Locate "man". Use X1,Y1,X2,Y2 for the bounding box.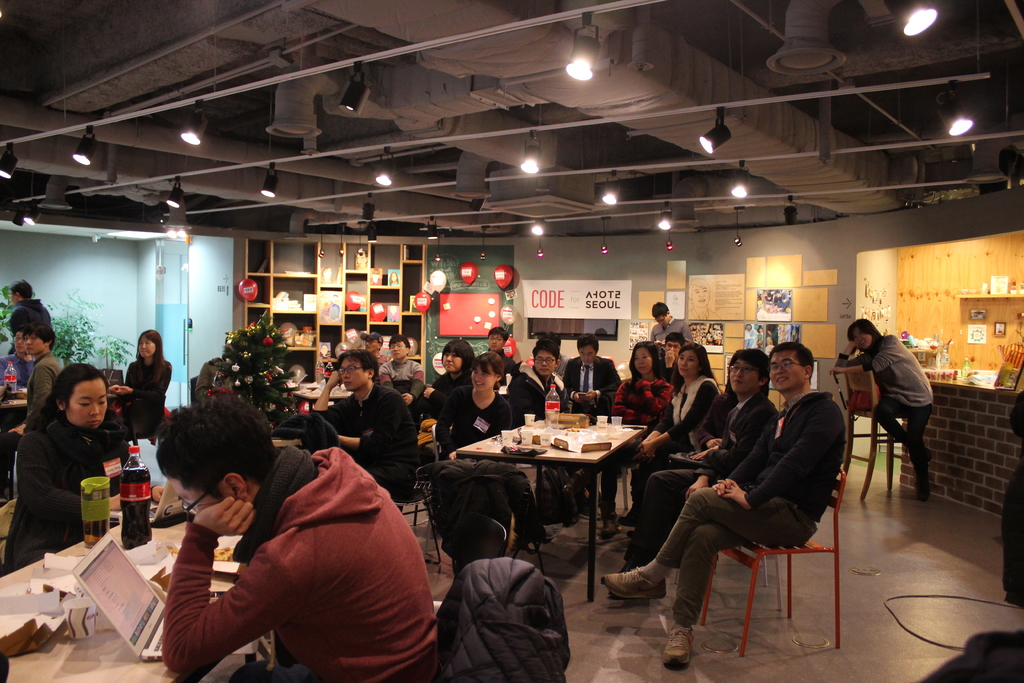
0,323,60,502.
